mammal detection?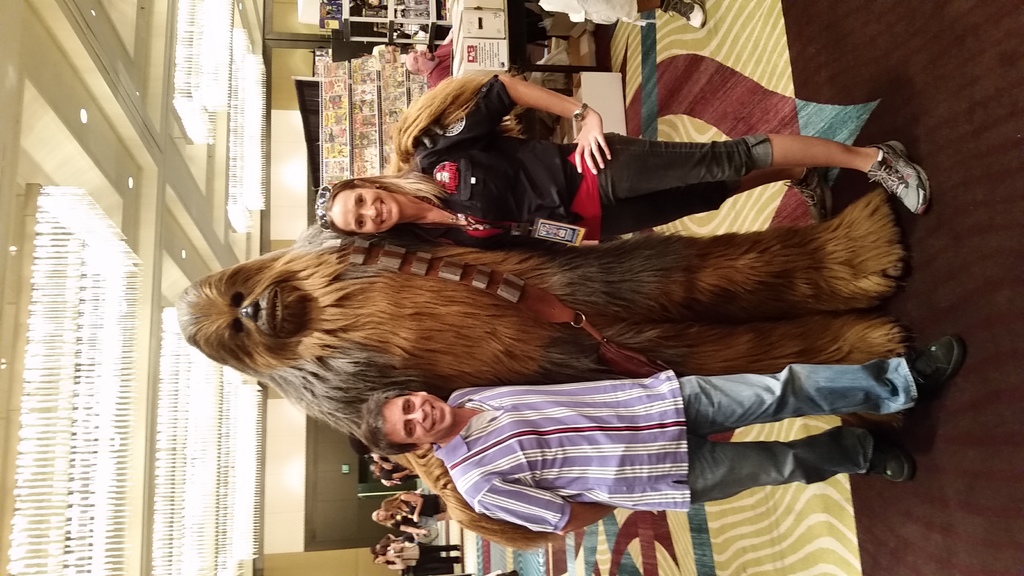
Rect(353, 328, 968, 541)
